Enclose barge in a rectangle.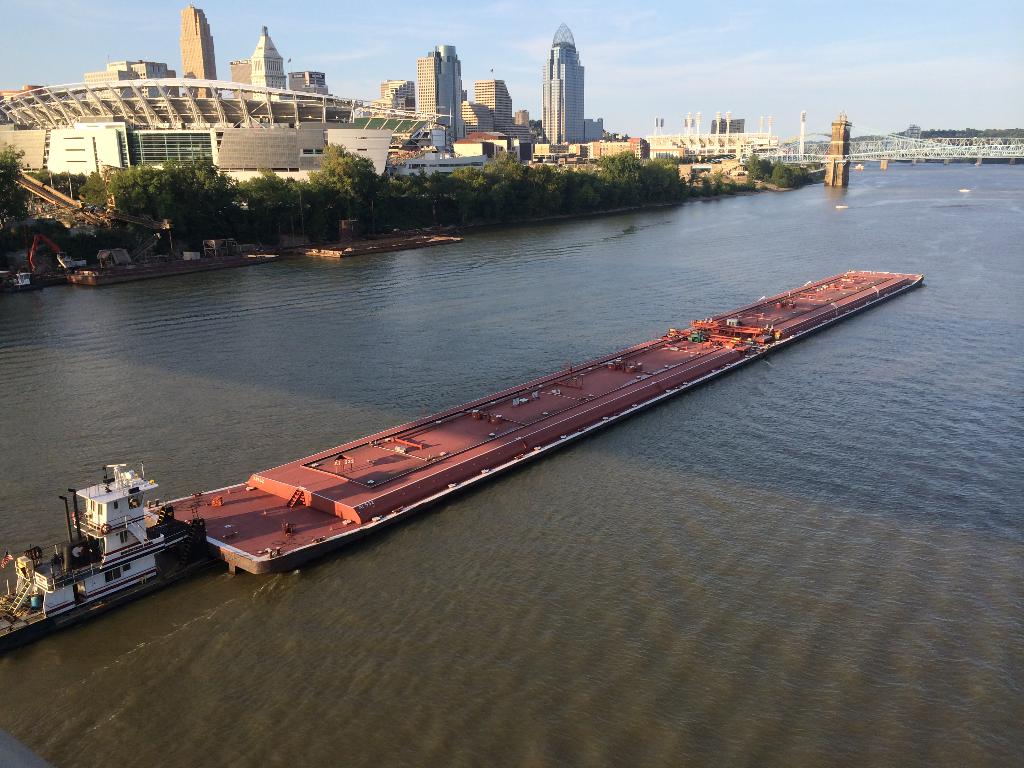
[0,269,922,651].
